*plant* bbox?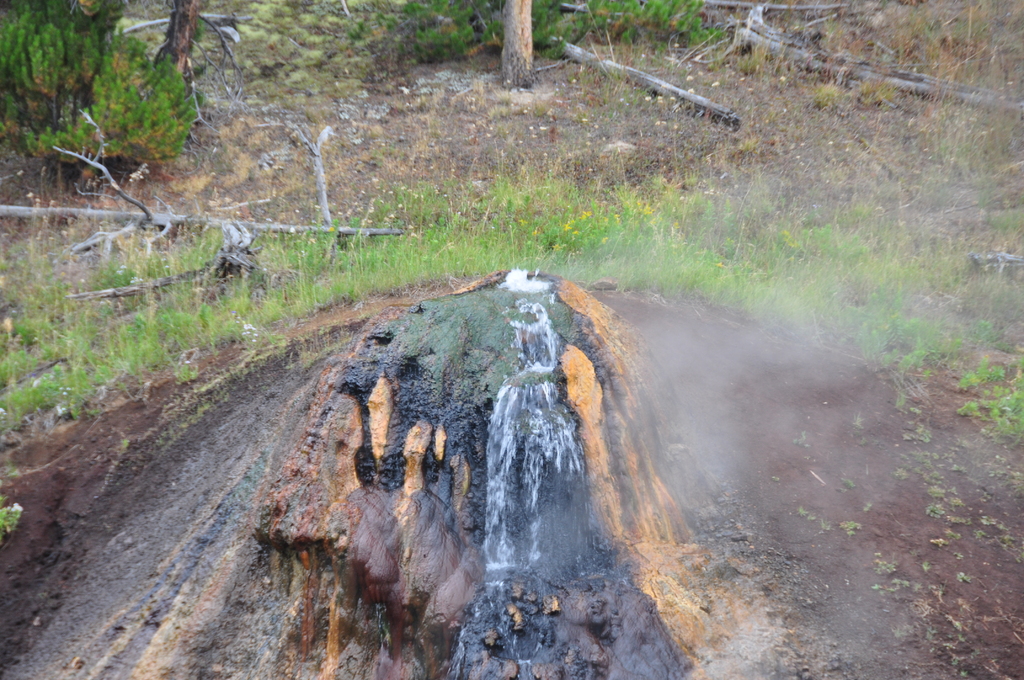
[x1=970, y1=526, x2=989, y2=541]
